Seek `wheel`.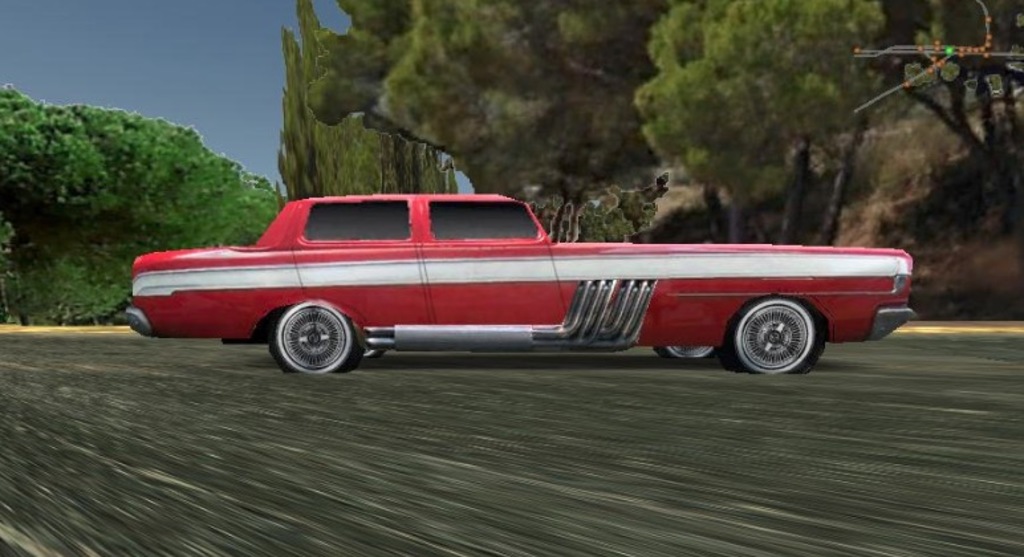
259 296 355 363.
